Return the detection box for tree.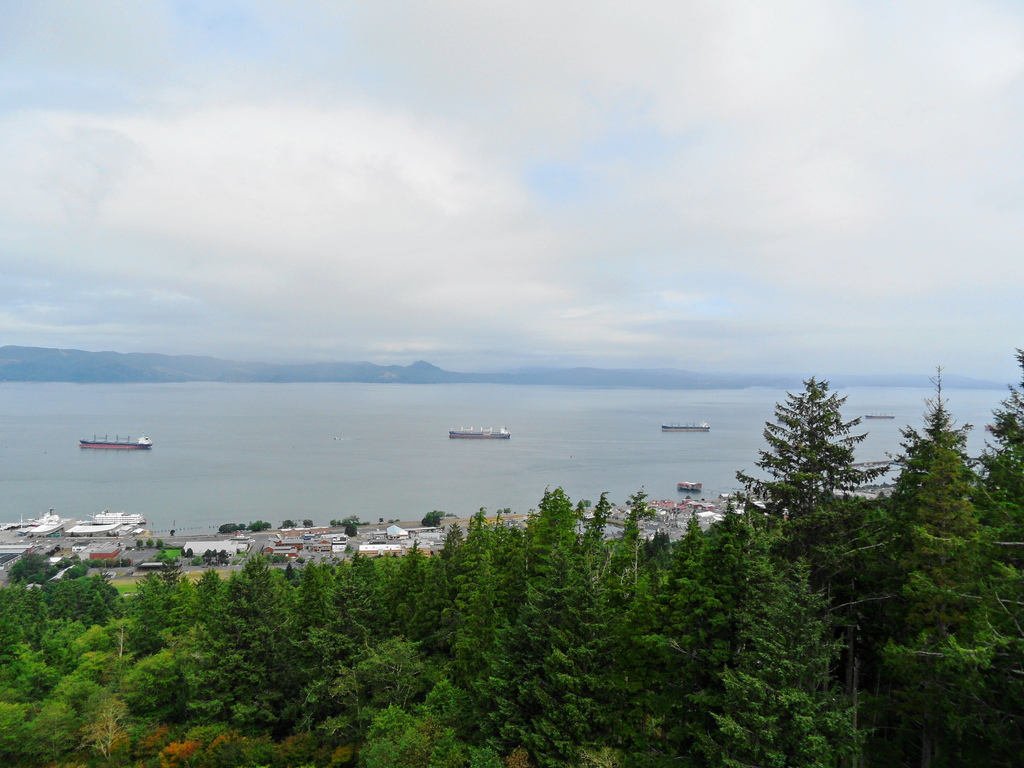
region(561, 483, 616, 566).
